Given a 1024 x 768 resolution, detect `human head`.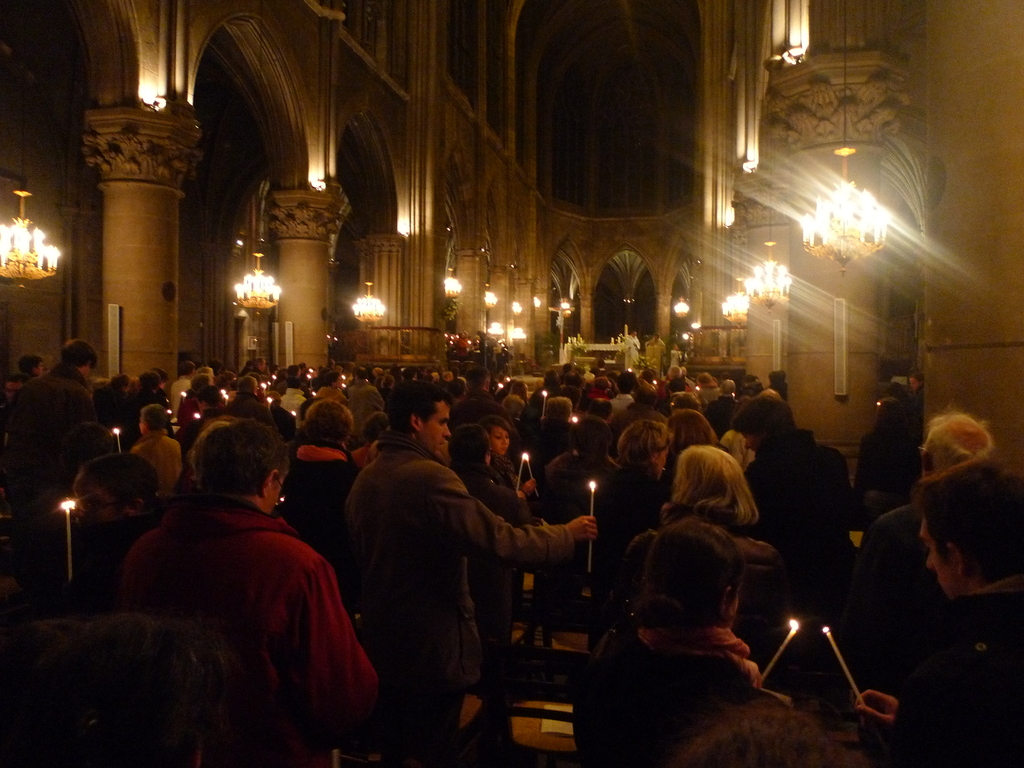
<region>510, 380, 529, 399</region>.
